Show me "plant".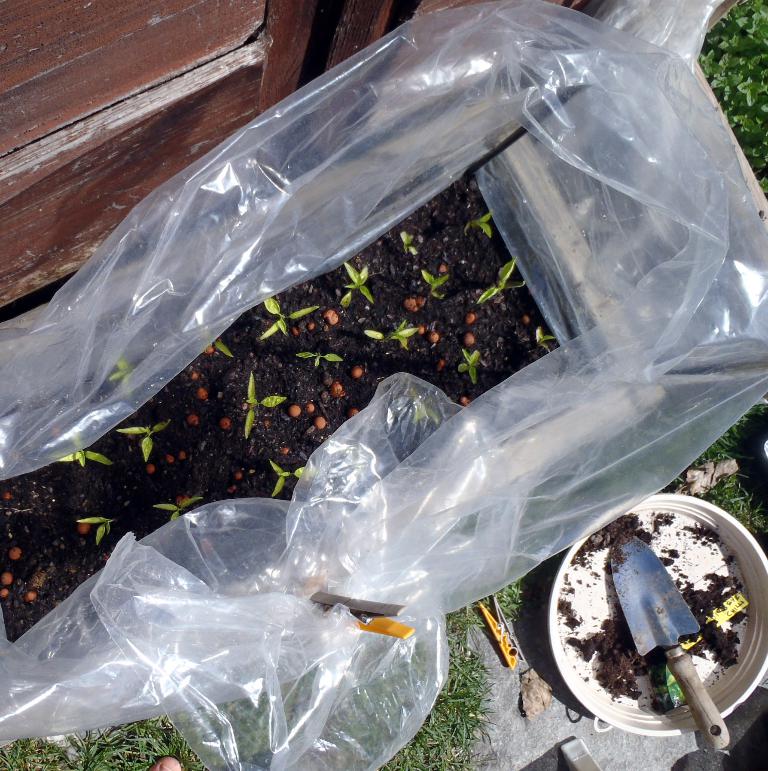
"plant" is here: {"x1": 262, "y1": 291, "x2": 323, "y2": 341}.
